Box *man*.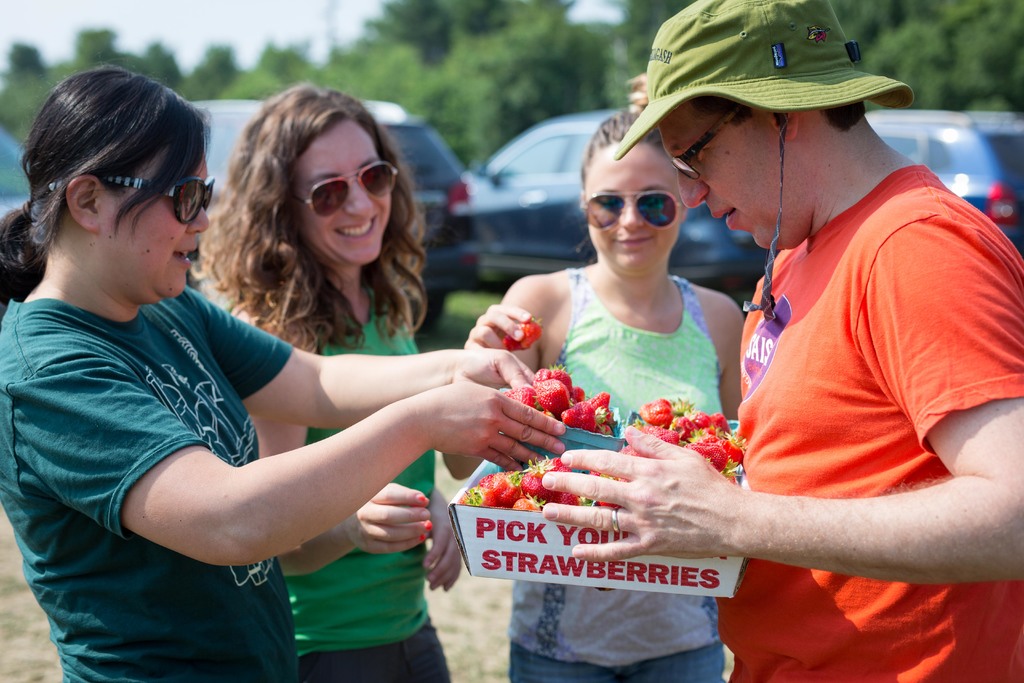
x1=596, y1=19, x2=998, y2=675.
